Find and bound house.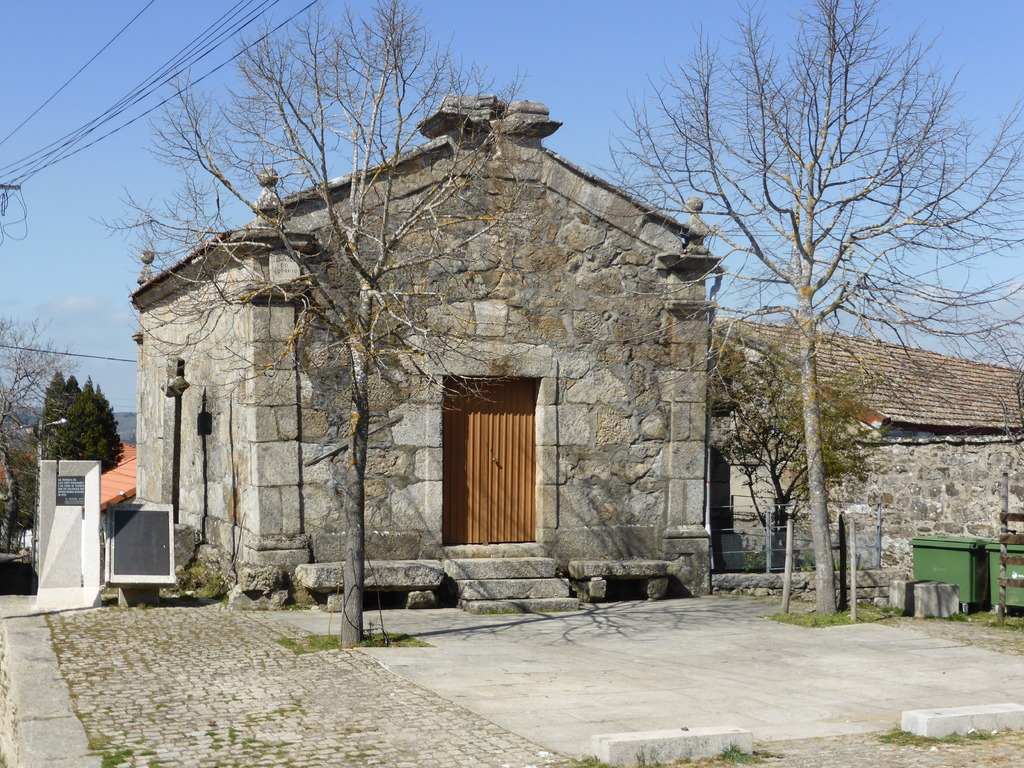
Bound: {"left": 131, "top": 72, "right": 829, "bottom": 628}.
